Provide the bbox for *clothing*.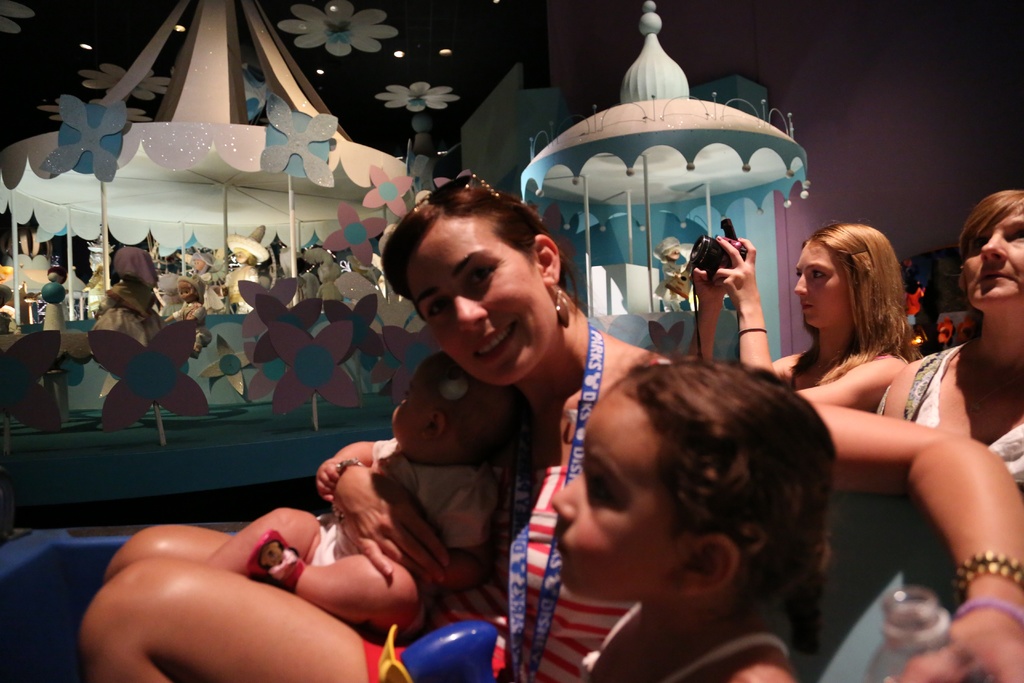
bbox=[655, 260, 683, 311].
